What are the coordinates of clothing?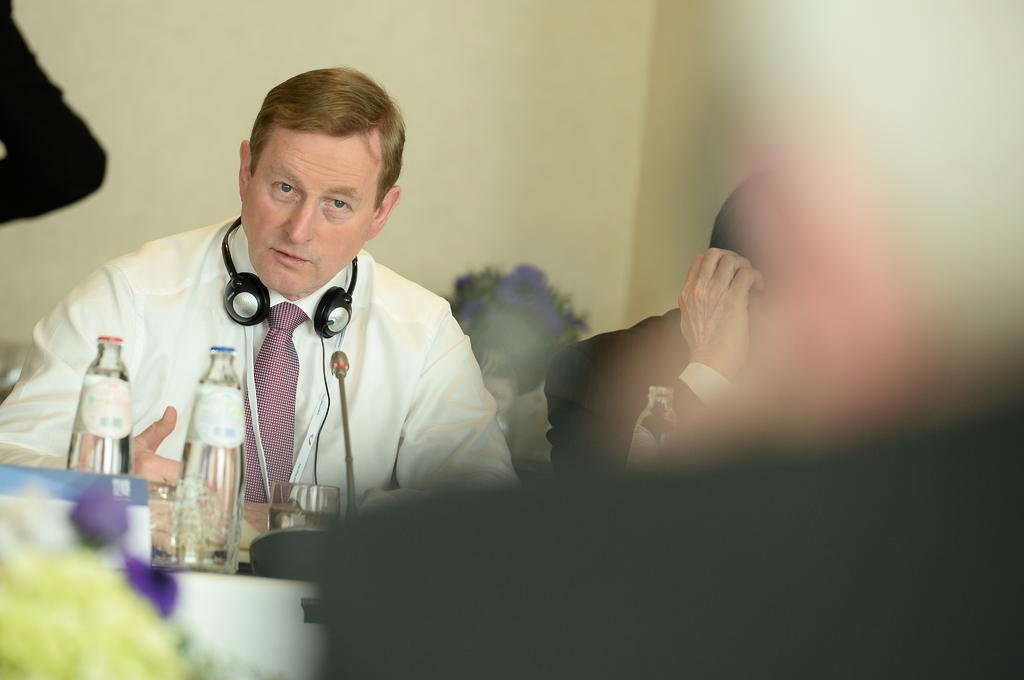
<box>531,302,737,506</box>.
